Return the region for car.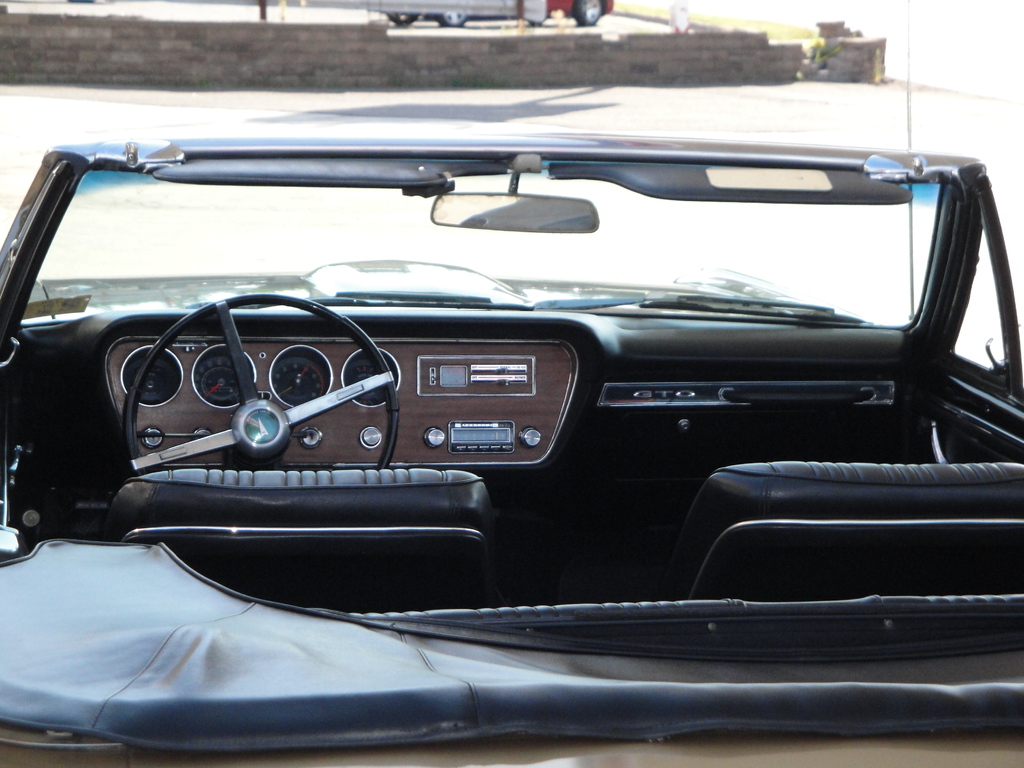
x1=365, y1=0, x2=610, y2=26.
